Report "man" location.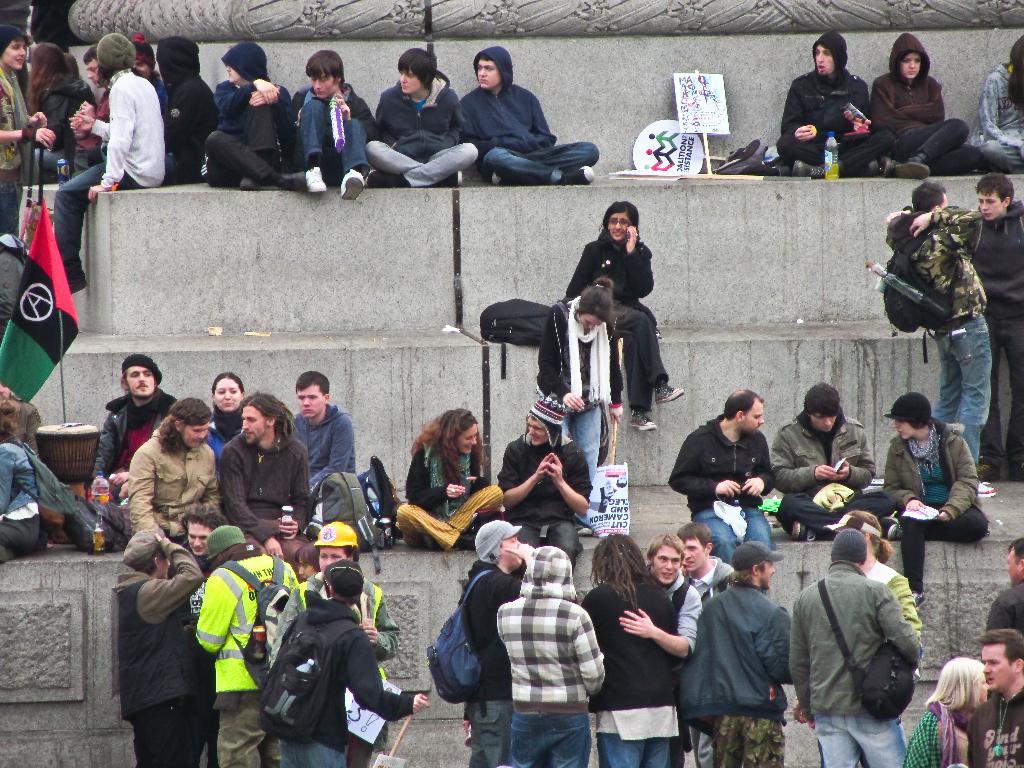
Report: 776, 29, 894, 180.
